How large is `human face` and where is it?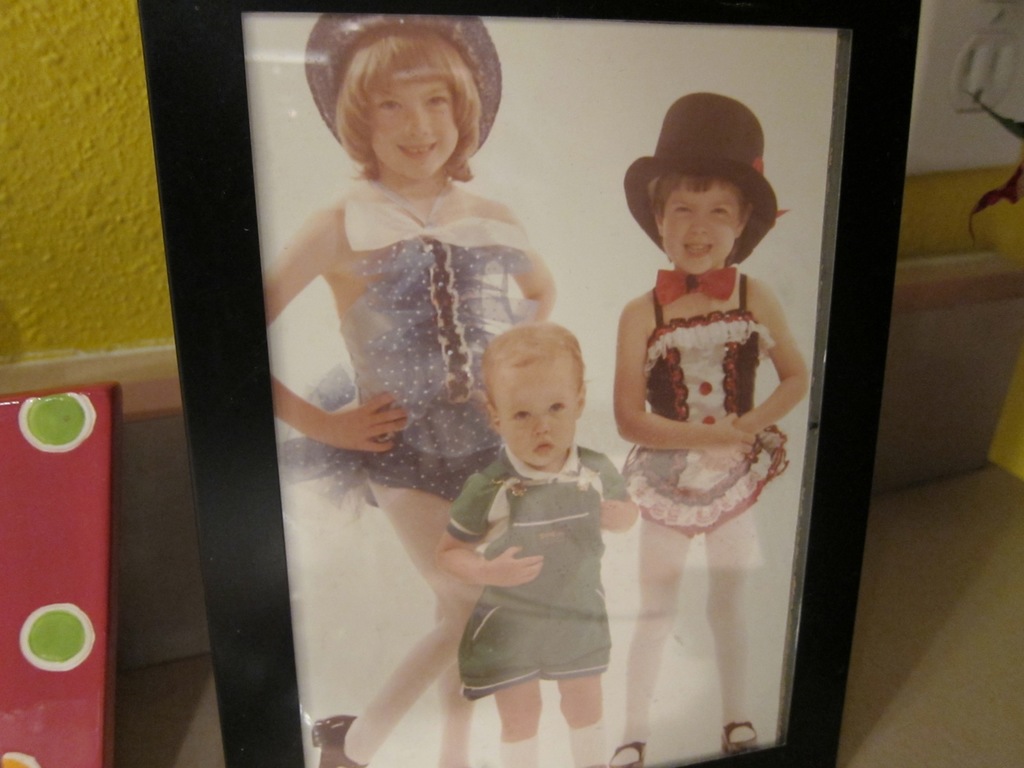
Bounding box: bbox(660, 189, 737, 271).
